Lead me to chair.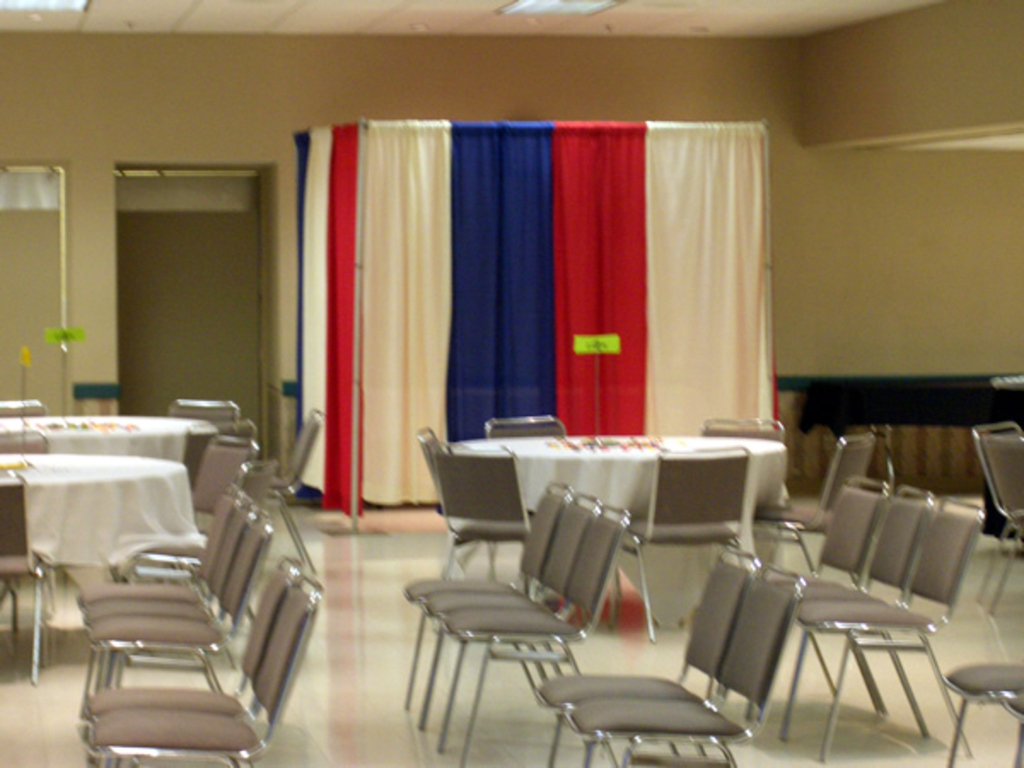
Lead to <region>604, 447, 758, 649</region>.
